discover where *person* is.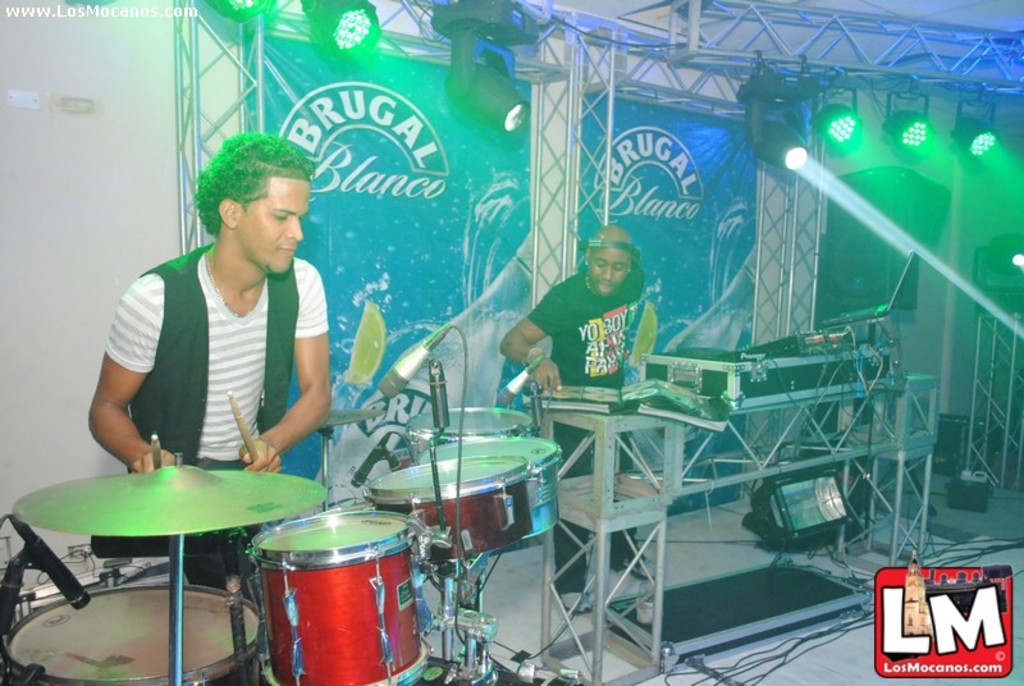
Discovered at 148/142/378/530.
